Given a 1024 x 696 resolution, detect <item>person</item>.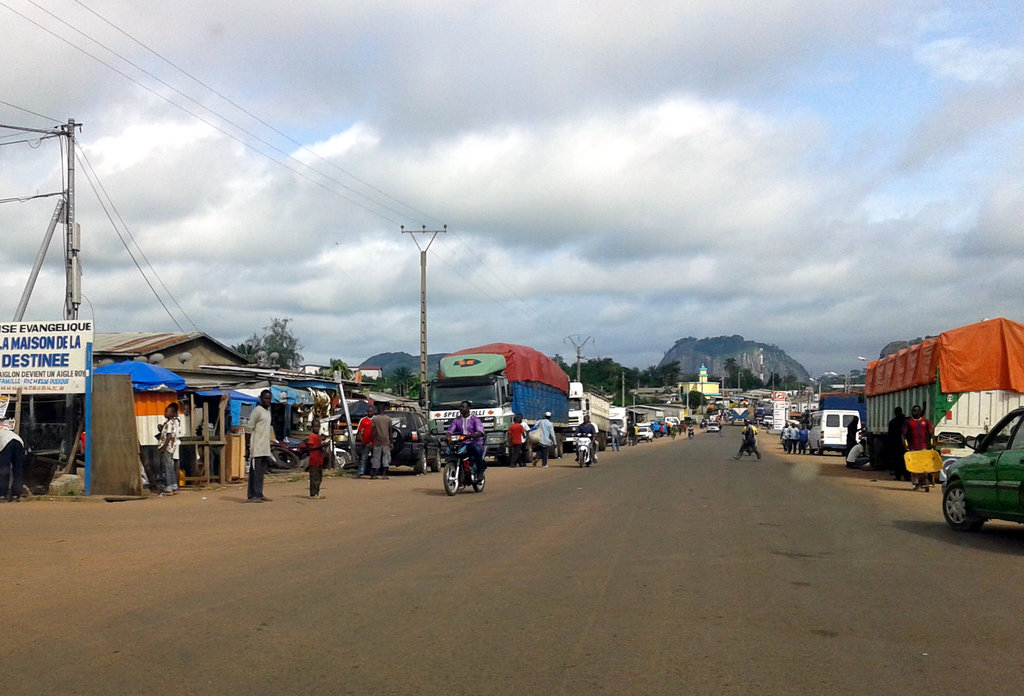
box(241, 384, 279, 504).
